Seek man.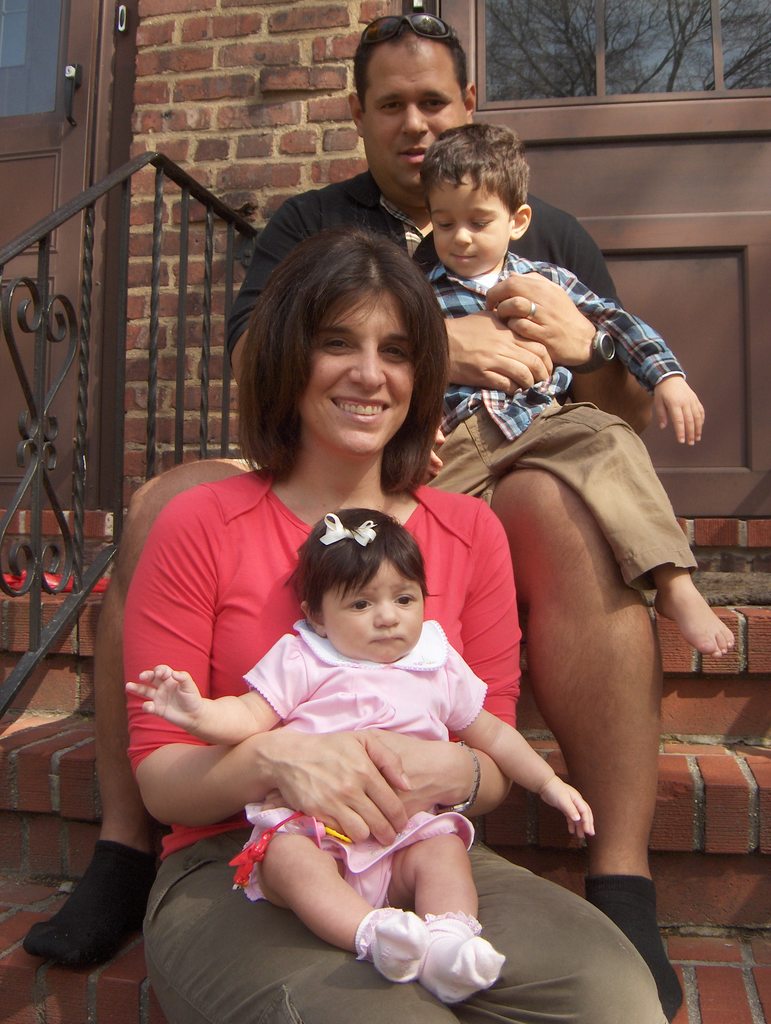
detection(24, 16, 686, 1015).
